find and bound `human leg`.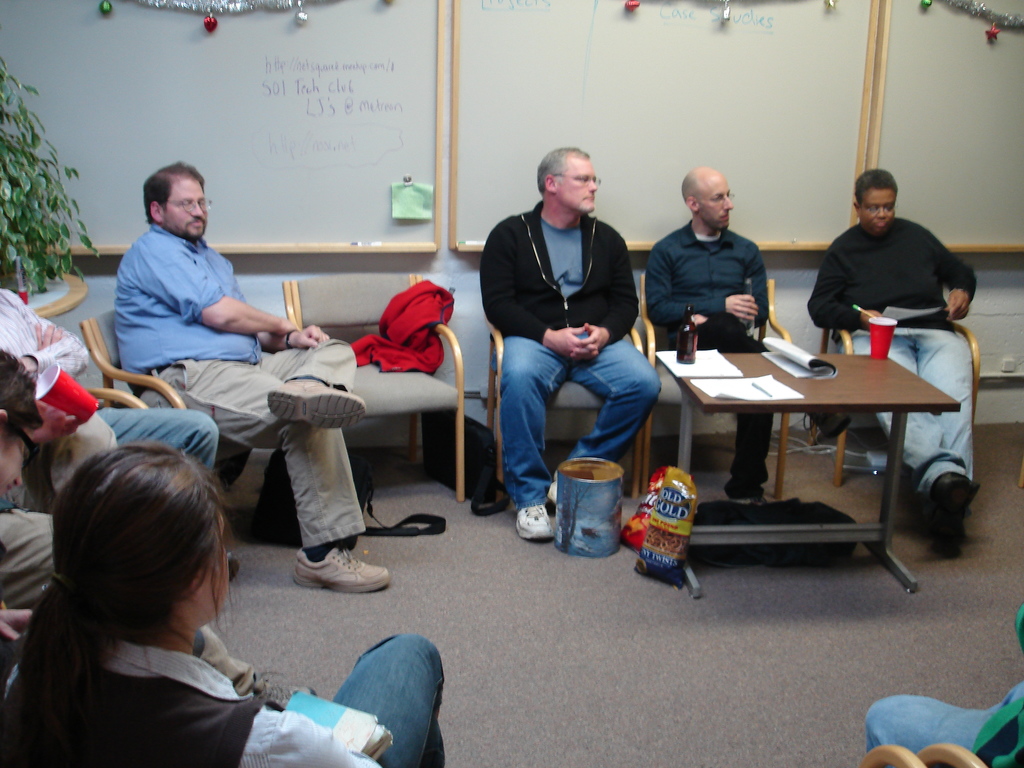
Bound: (x1=261, y1=342, x2=362, y2=428).
